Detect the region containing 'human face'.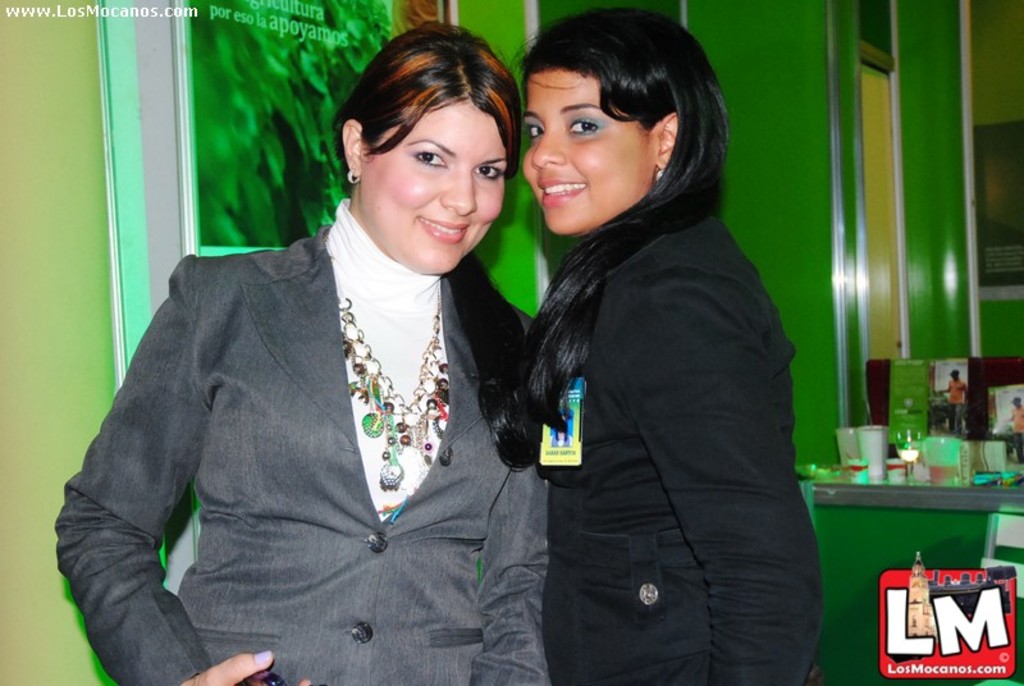
select_region(521, 68, 655, 233).
